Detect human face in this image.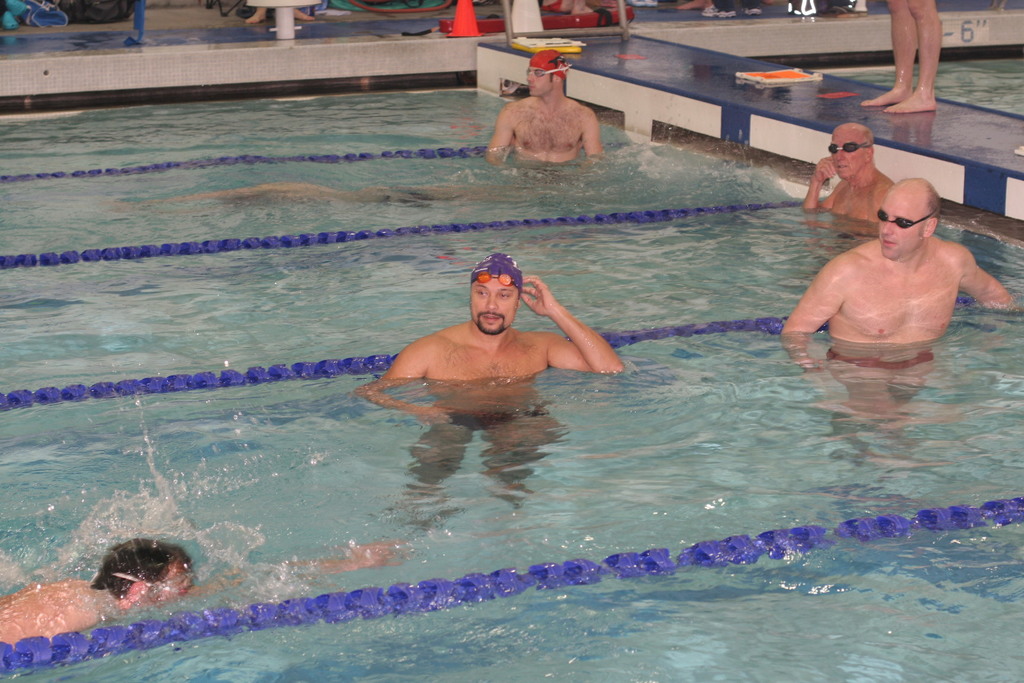
Detection: l=468, t=276, r=520, b=336.
